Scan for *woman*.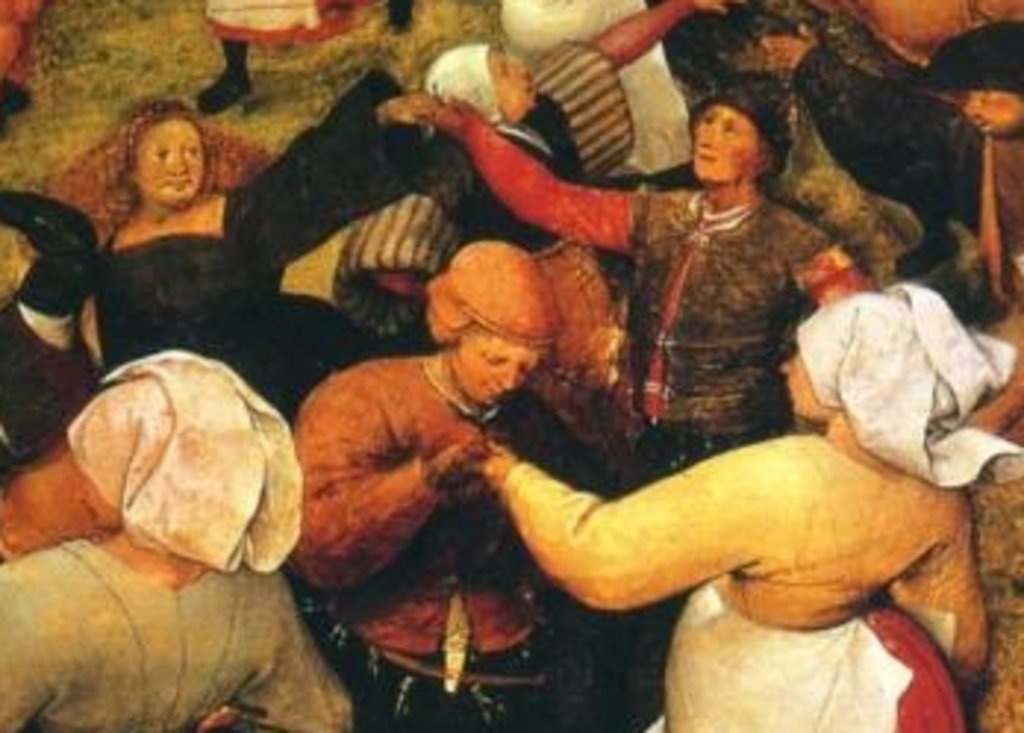
Scan result: bbox=(59, 71, 441, 415).
